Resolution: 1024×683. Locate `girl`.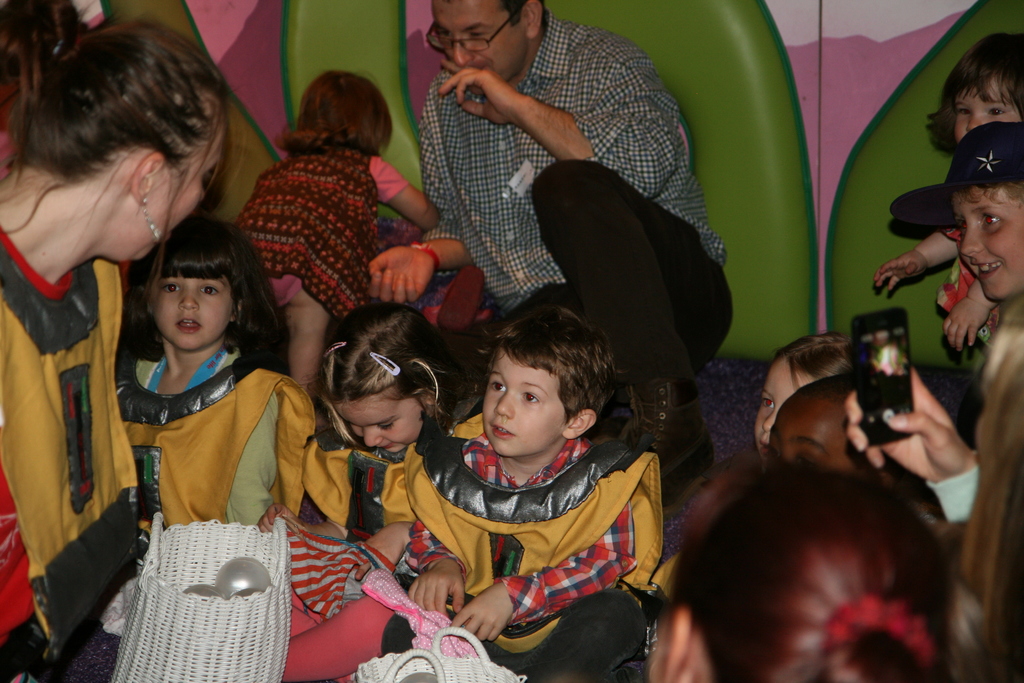
pyautogui.locateOnScreen(238, 72, 439, 389).
